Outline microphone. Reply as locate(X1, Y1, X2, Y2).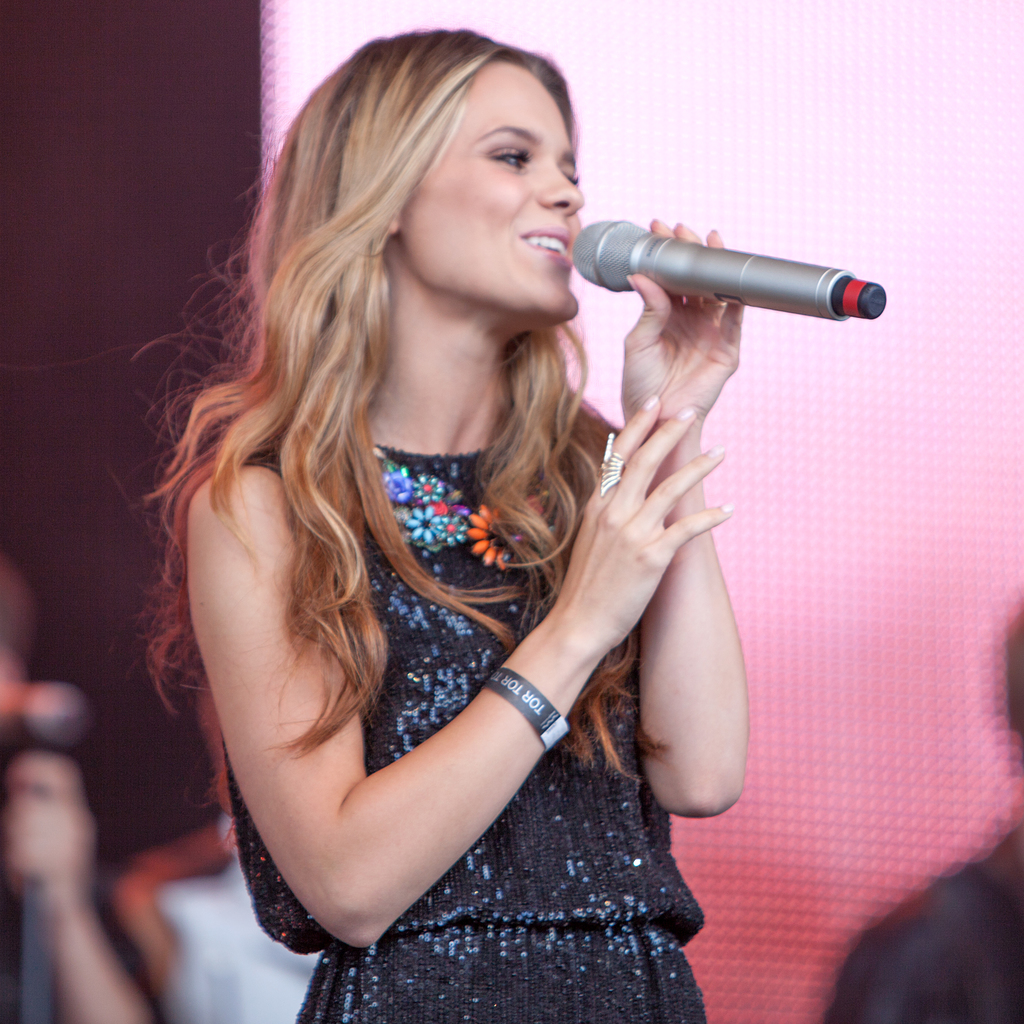
locate(585, 203, 860, 333).
